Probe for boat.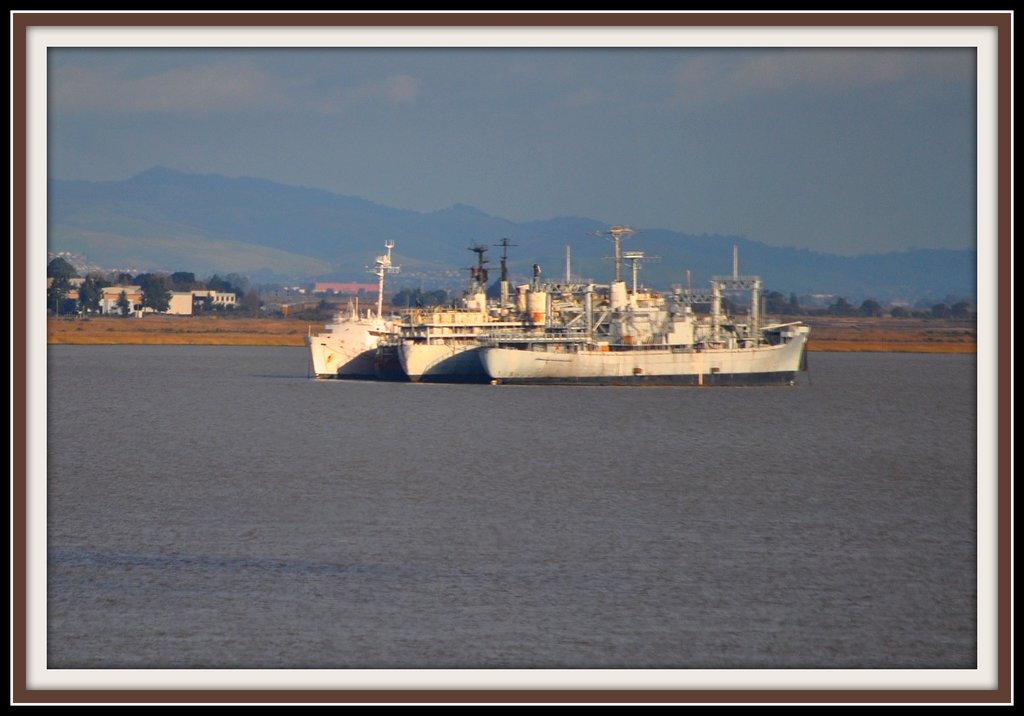
Probe result: [308,237,408,373].
